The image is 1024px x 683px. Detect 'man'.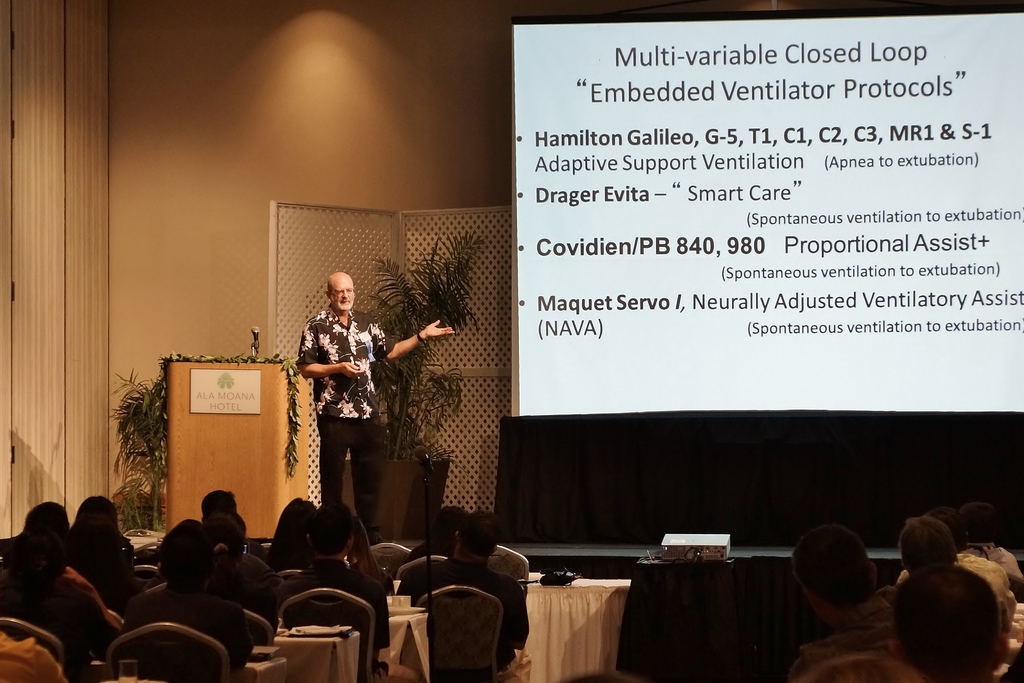
Detection: Rect(962, 503, 1018, 579).
